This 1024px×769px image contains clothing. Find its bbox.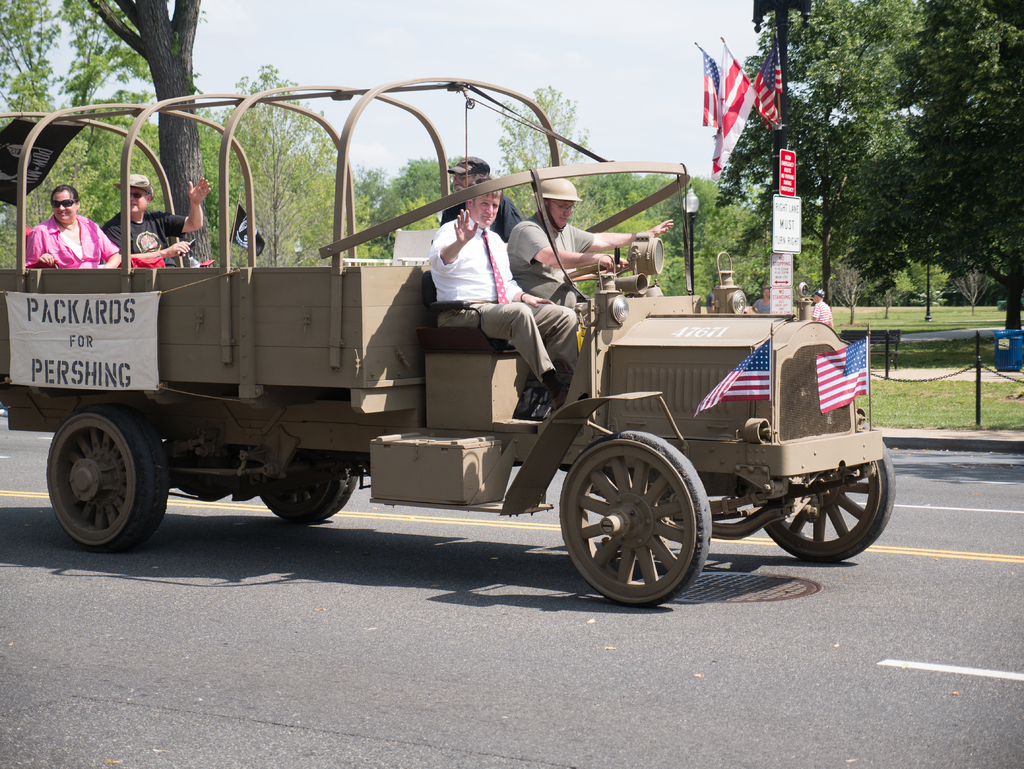
select_region(100, 208, 191, 266).
